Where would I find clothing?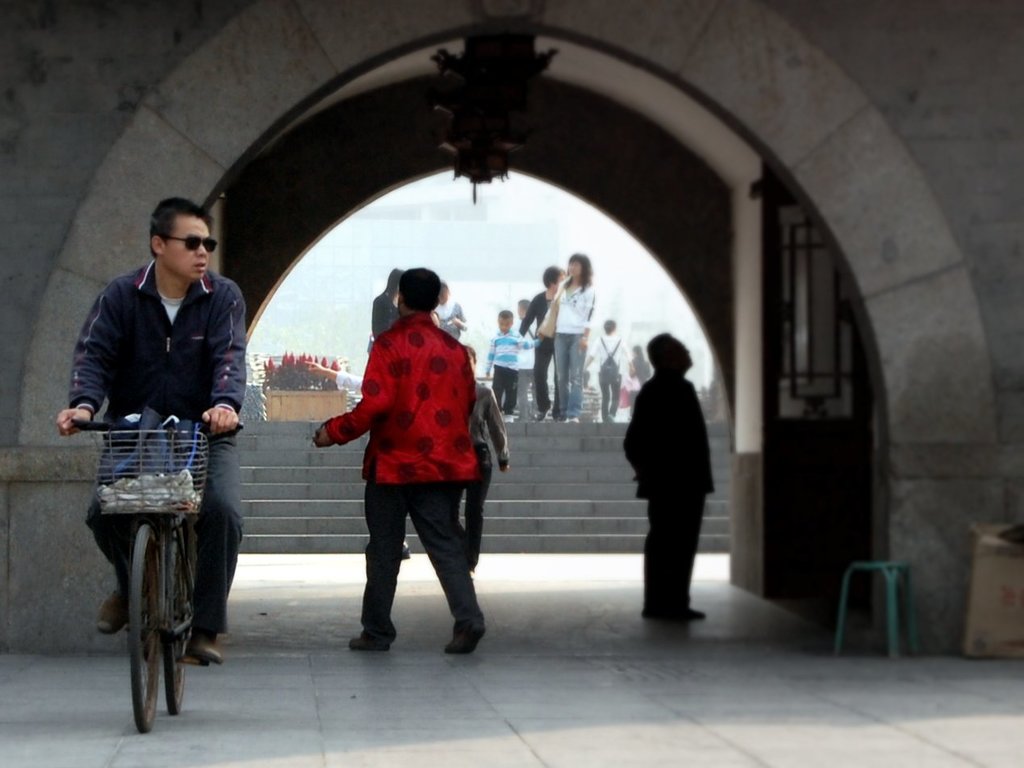
At box=[623, 369, 717, 619].
